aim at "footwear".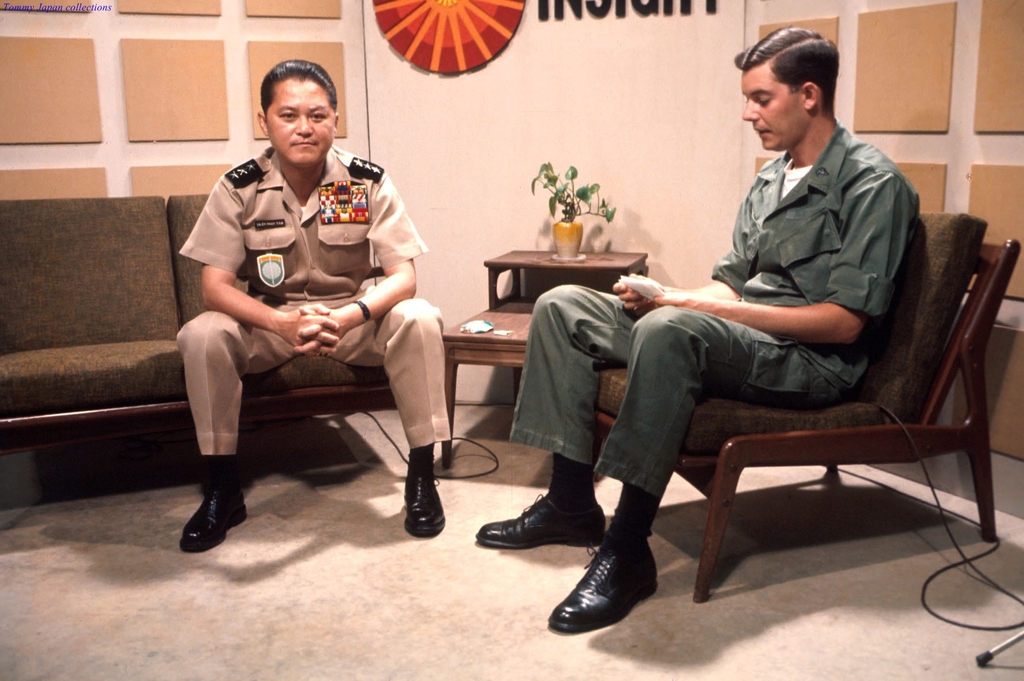
Aimed at bbox=[546, 534, 660, 633].
